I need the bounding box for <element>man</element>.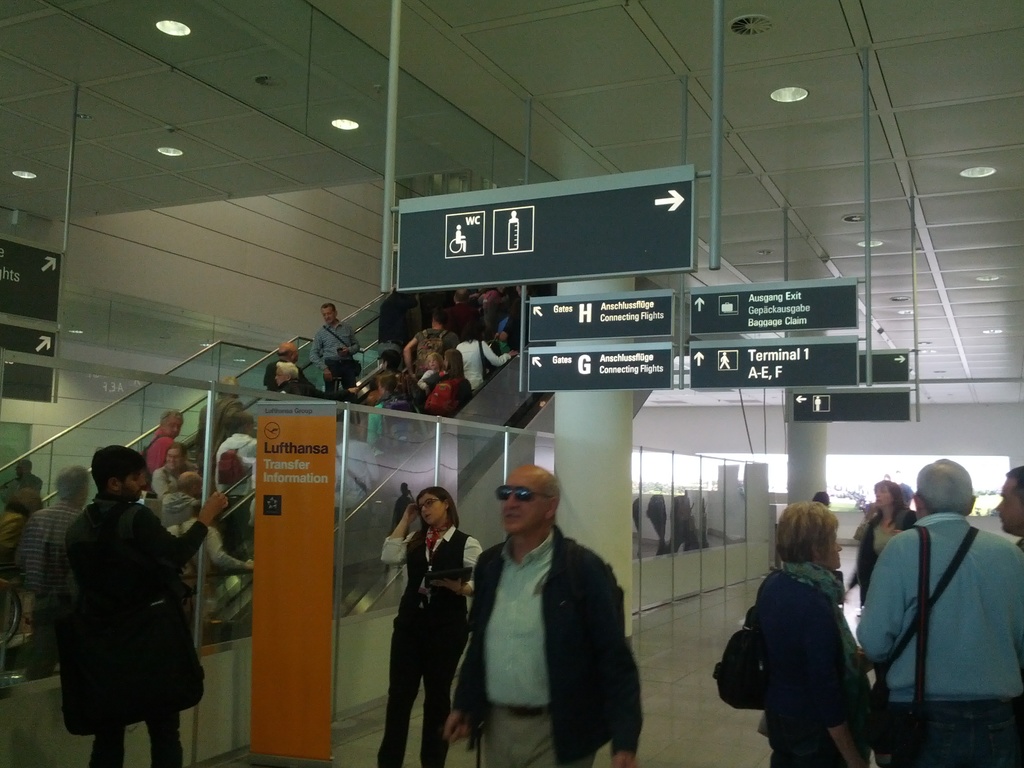
Here it is: 36 440 220 767.
